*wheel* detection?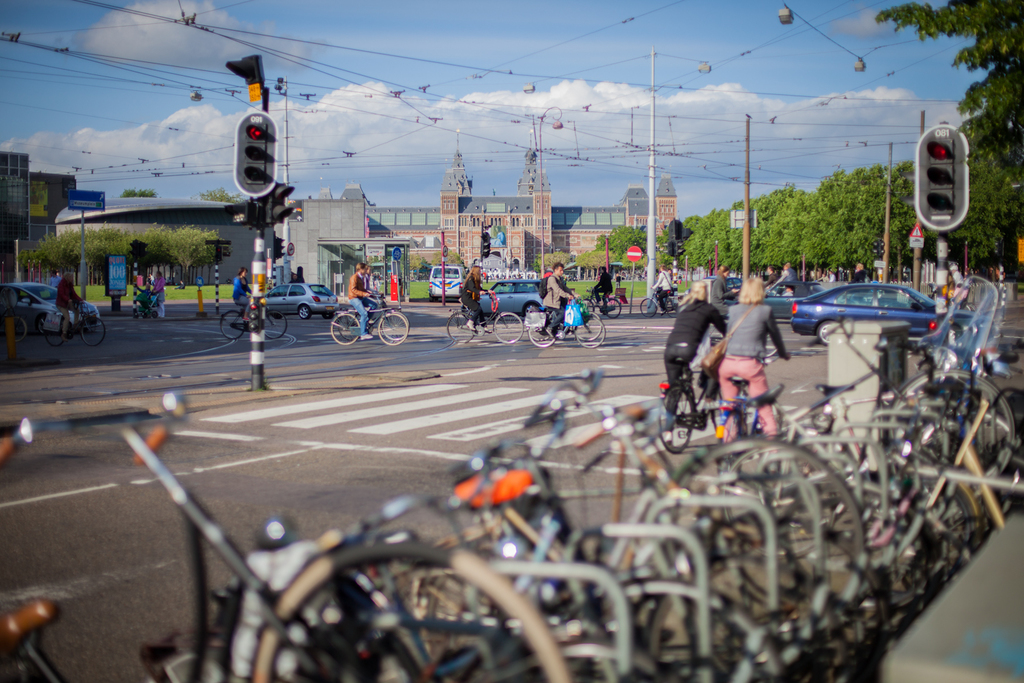
819, 319, 834, 343
